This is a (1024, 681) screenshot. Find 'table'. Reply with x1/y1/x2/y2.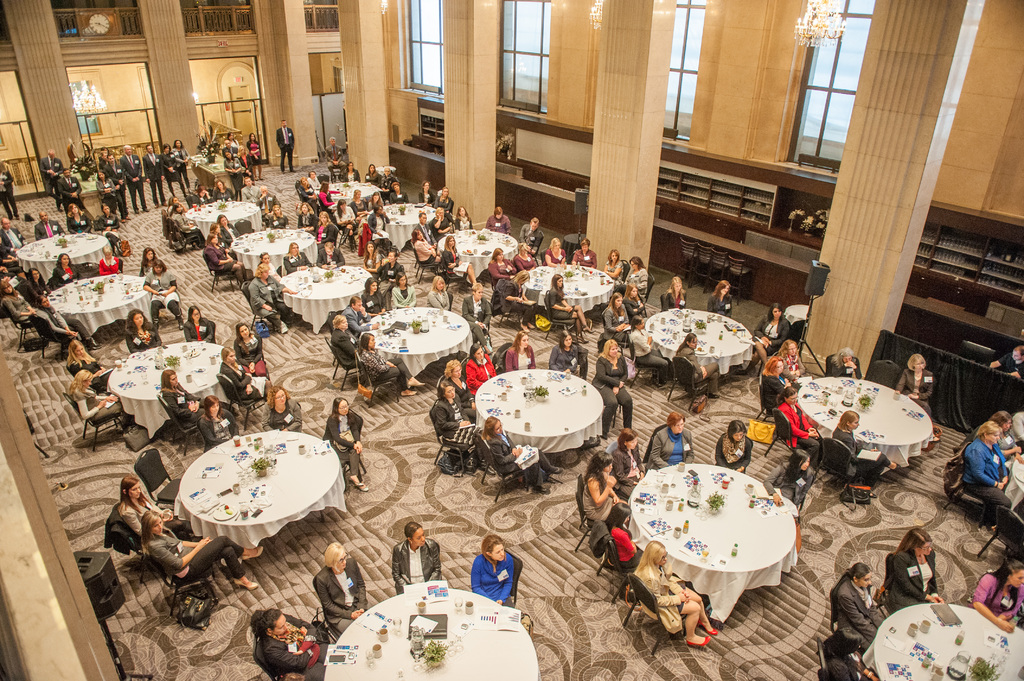
320/587/543/680.
